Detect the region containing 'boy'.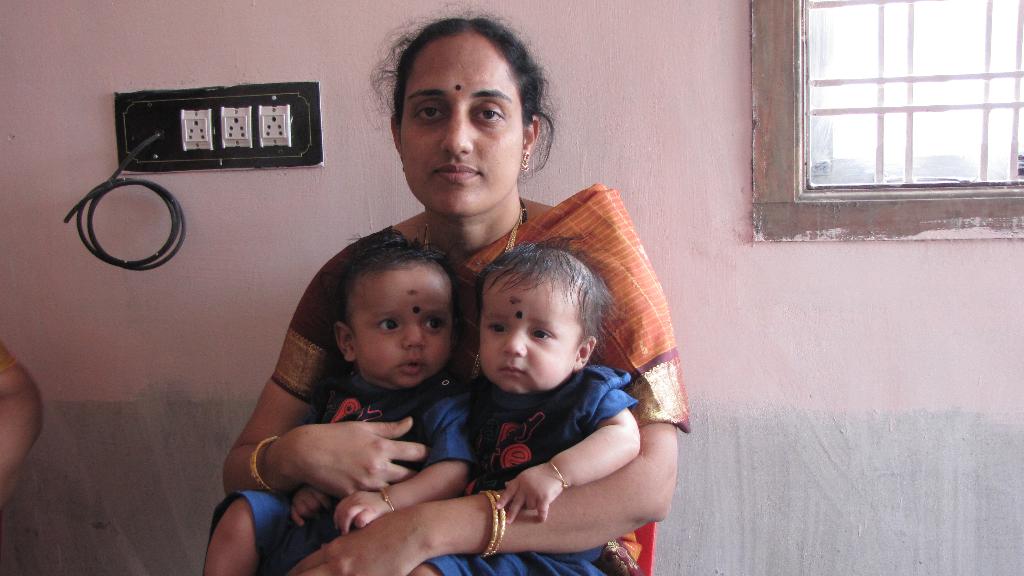
region(311, 246, 641, 575).
